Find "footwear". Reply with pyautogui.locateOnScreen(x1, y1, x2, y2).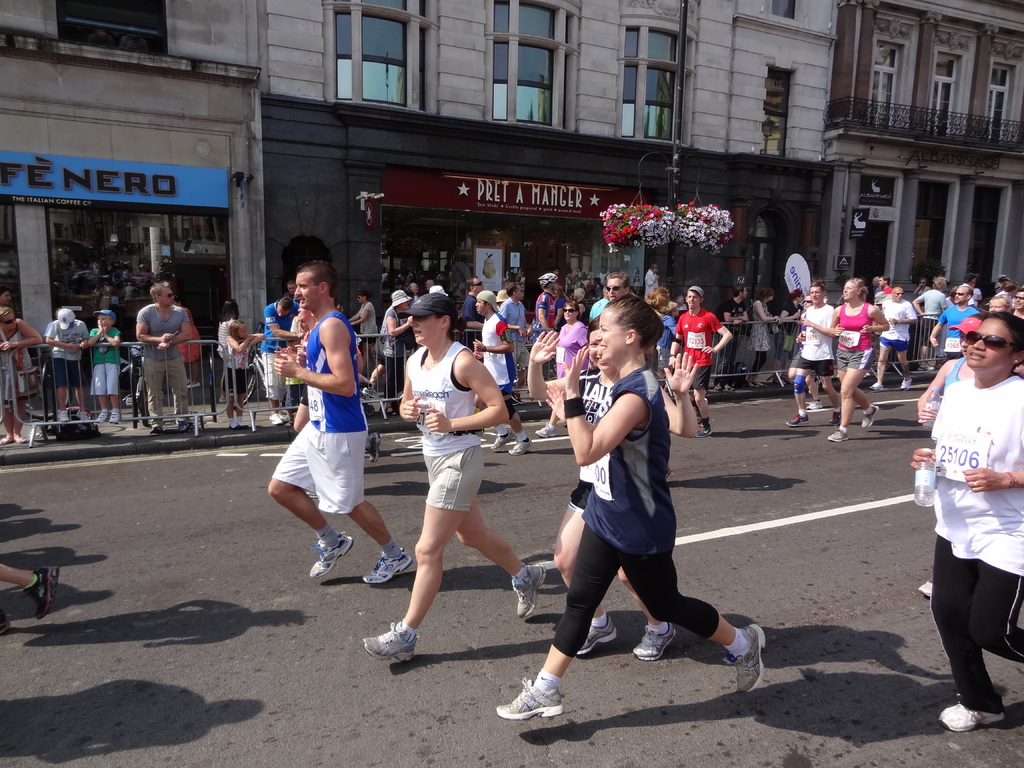
pyautogui.locateOnScreen(936, 358, 947, 371).
